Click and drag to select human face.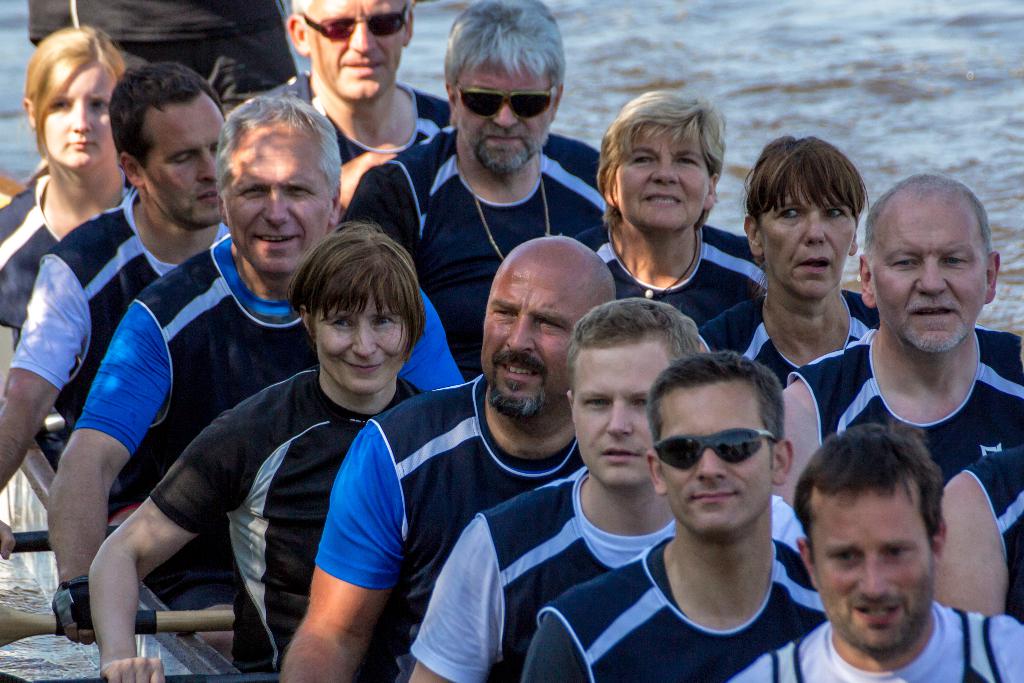
Selection: Rect(569, 349, 674, 491).
